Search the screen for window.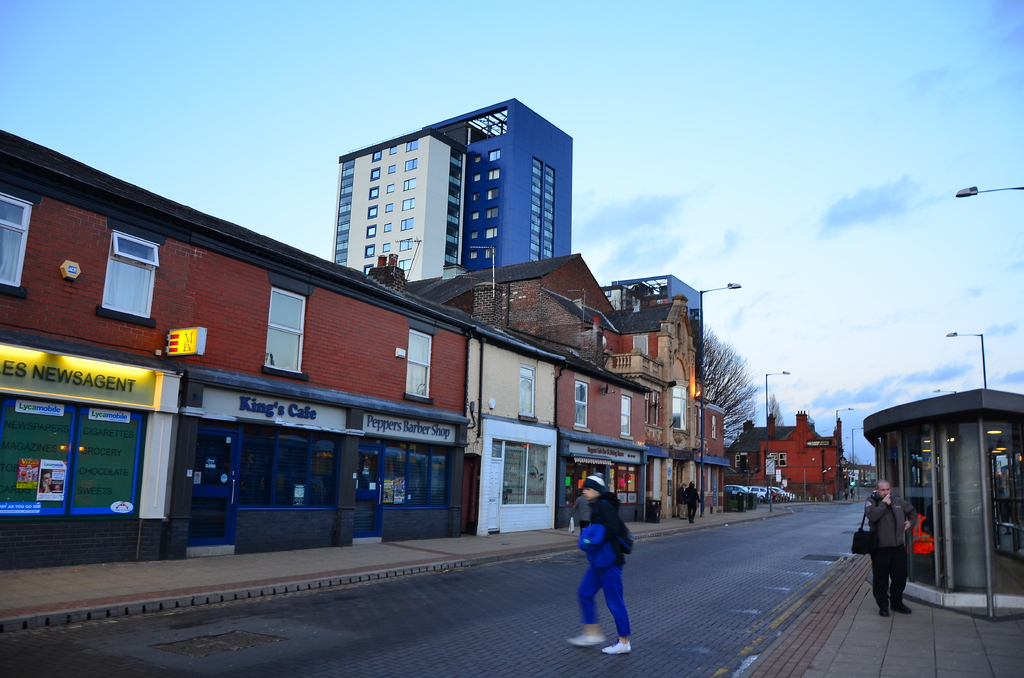
Found at detection(388, 147, 396, 155).
